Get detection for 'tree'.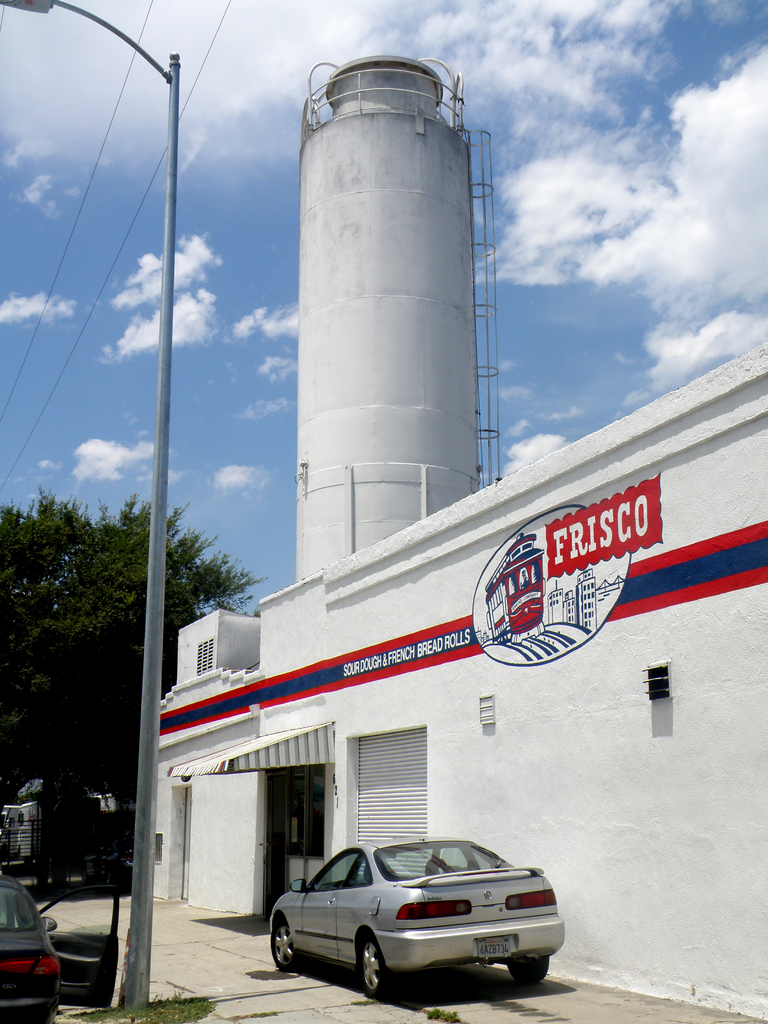
Detection: 0/486/265/736.
